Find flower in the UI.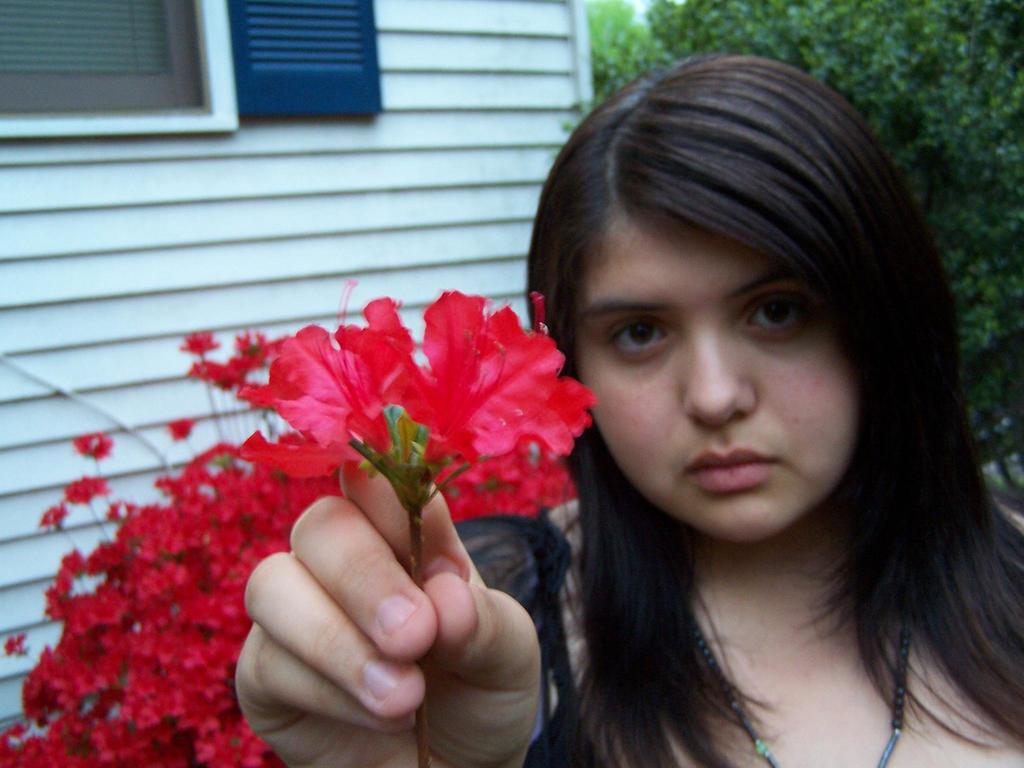
UI element at 38:500:65:536.
